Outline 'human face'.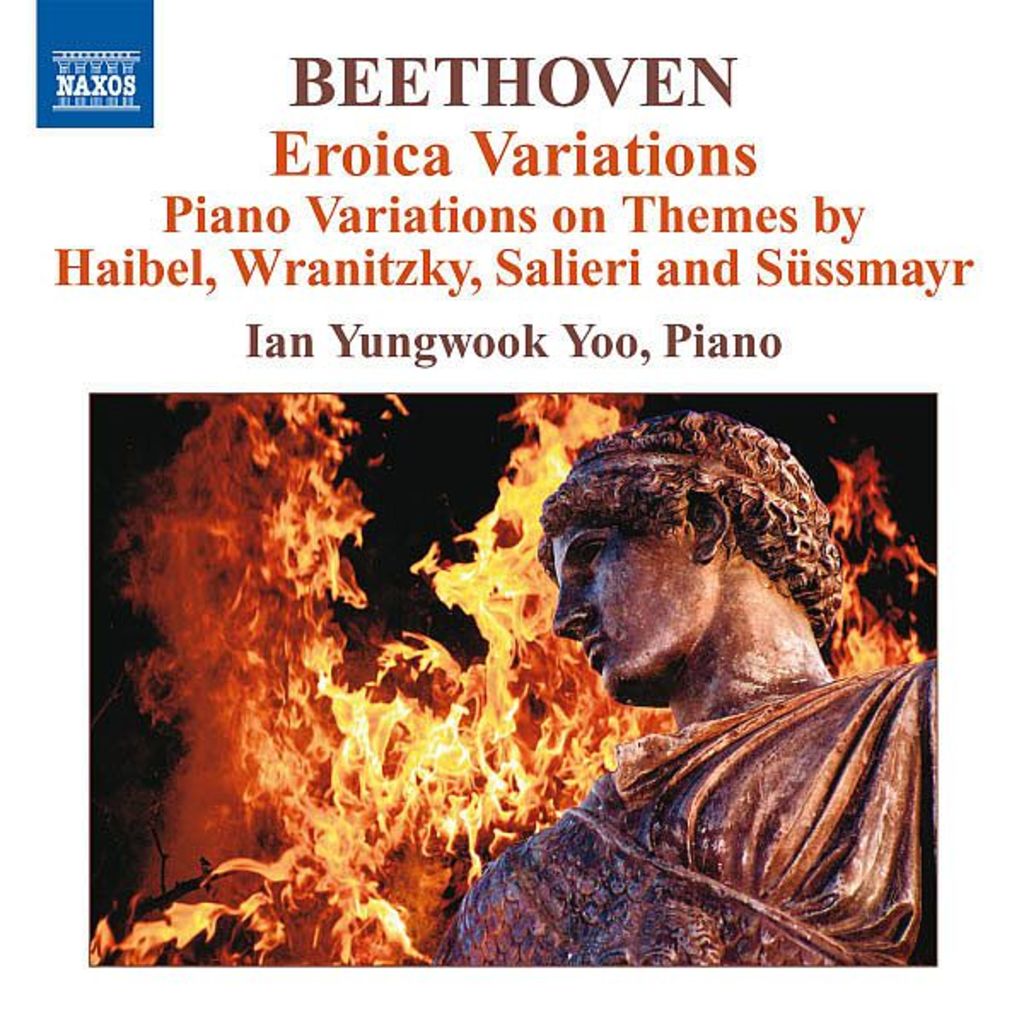
Outline: <bbox>555, 531, 710, 695</bbox>.
